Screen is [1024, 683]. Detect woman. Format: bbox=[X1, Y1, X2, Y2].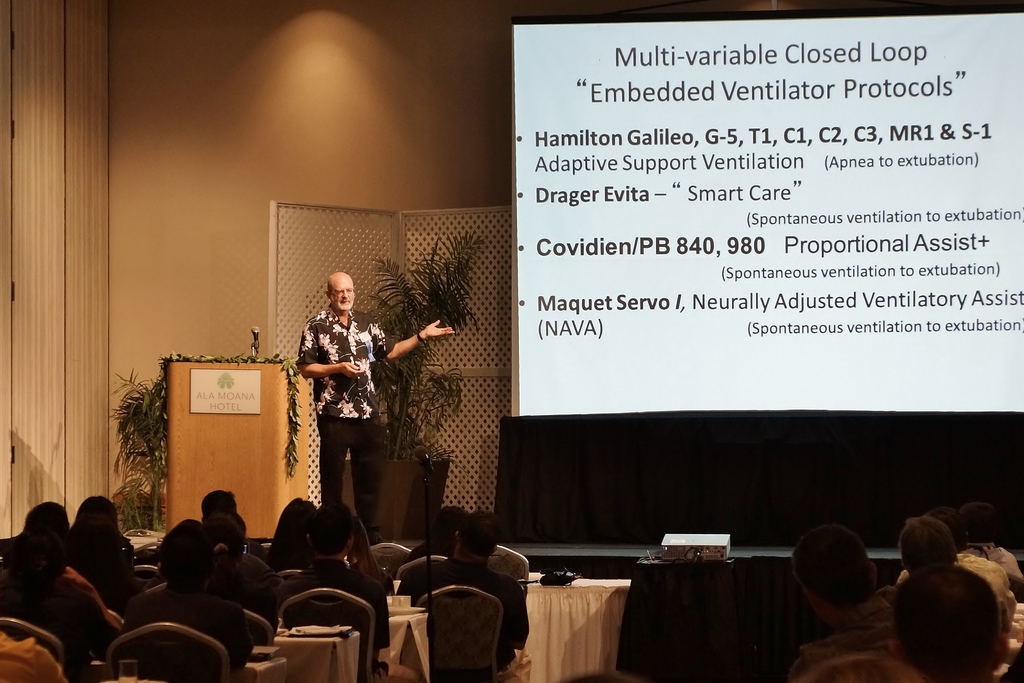
bbox=[265, 496, 319, 572].
